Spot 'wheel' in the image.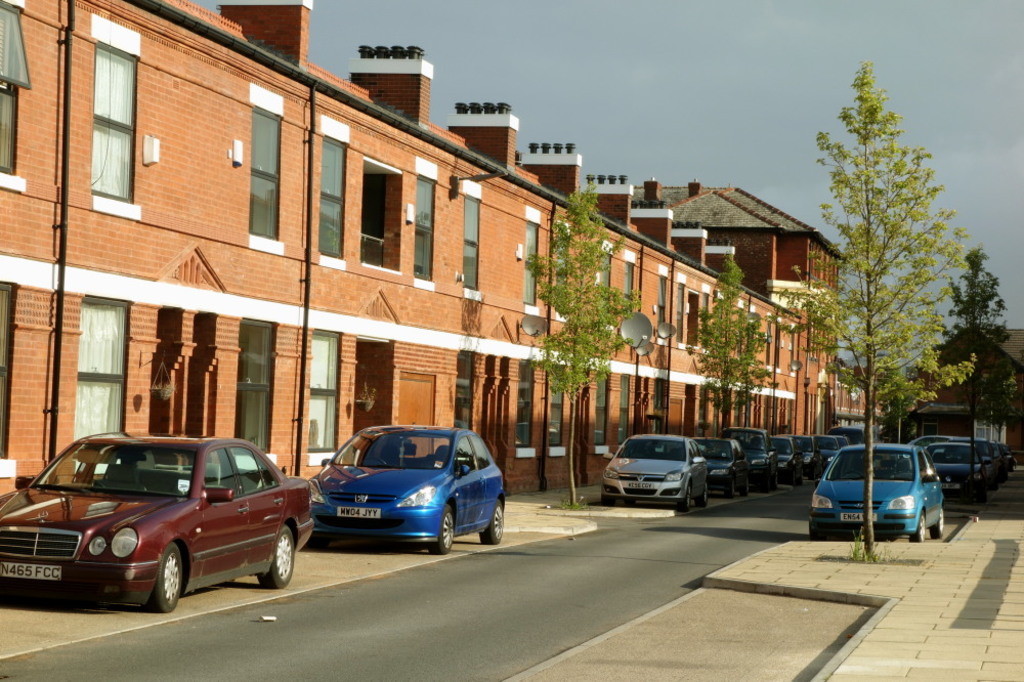
'wheel' found at {"left": 433, "top": 508, "right": 453, "bottom": 550}.
